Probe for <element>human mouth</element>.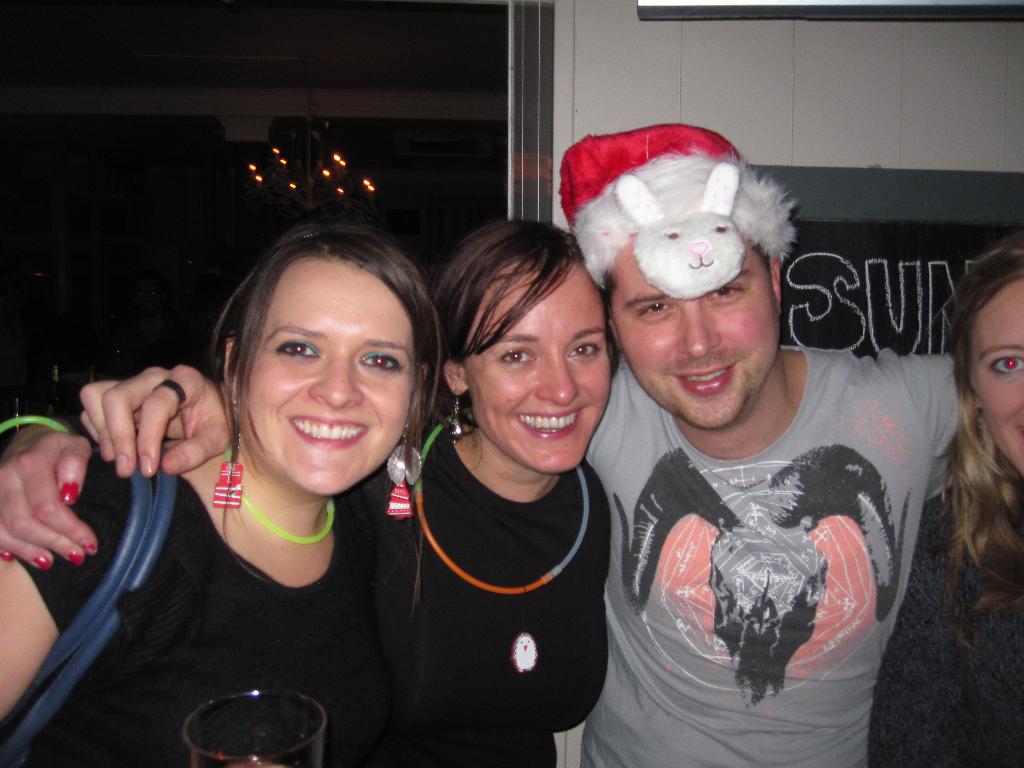
Probe result: locate(1012, 420, 1023, 440).
